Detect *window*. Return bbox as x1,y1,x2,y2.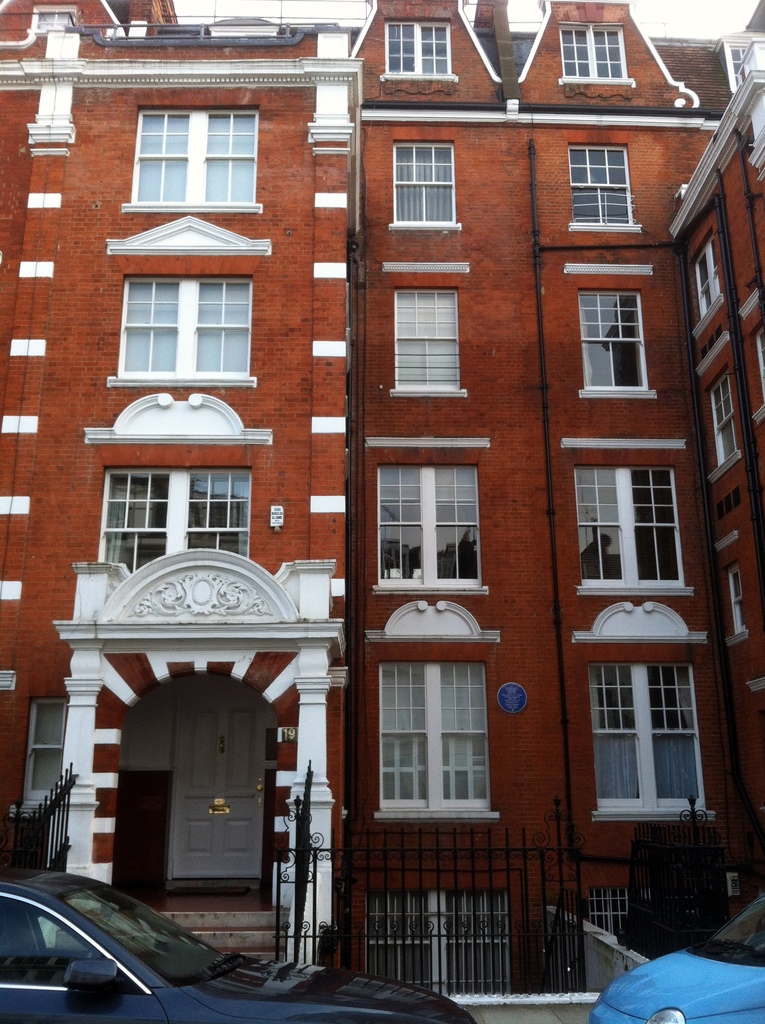
398,290,461,391.
